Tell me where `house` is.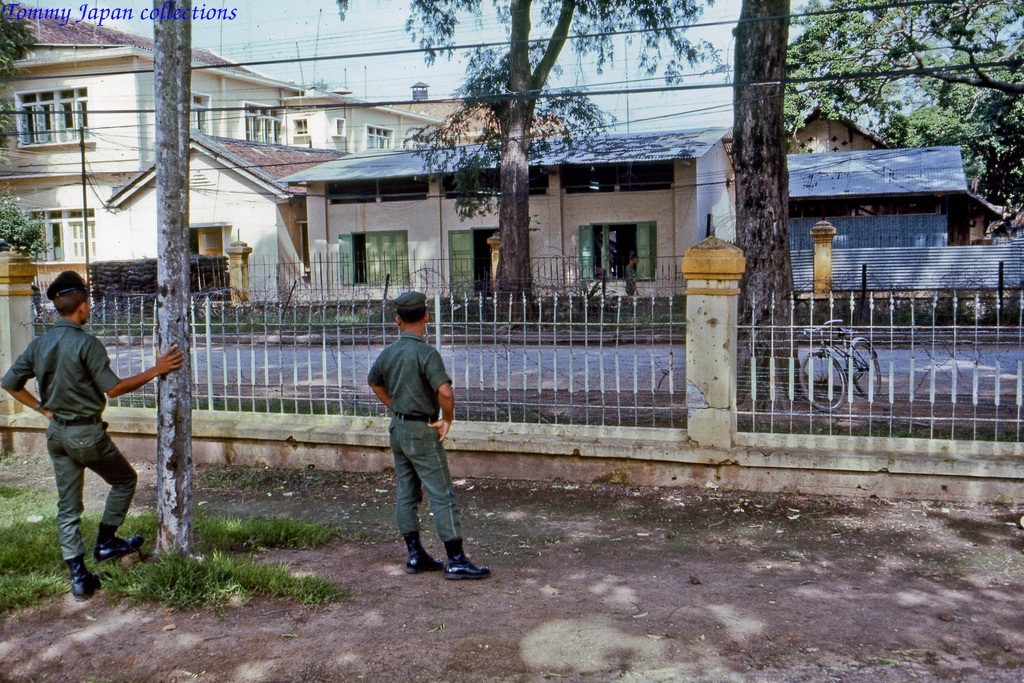
`house` is at box(0, 0, 558, 259).
